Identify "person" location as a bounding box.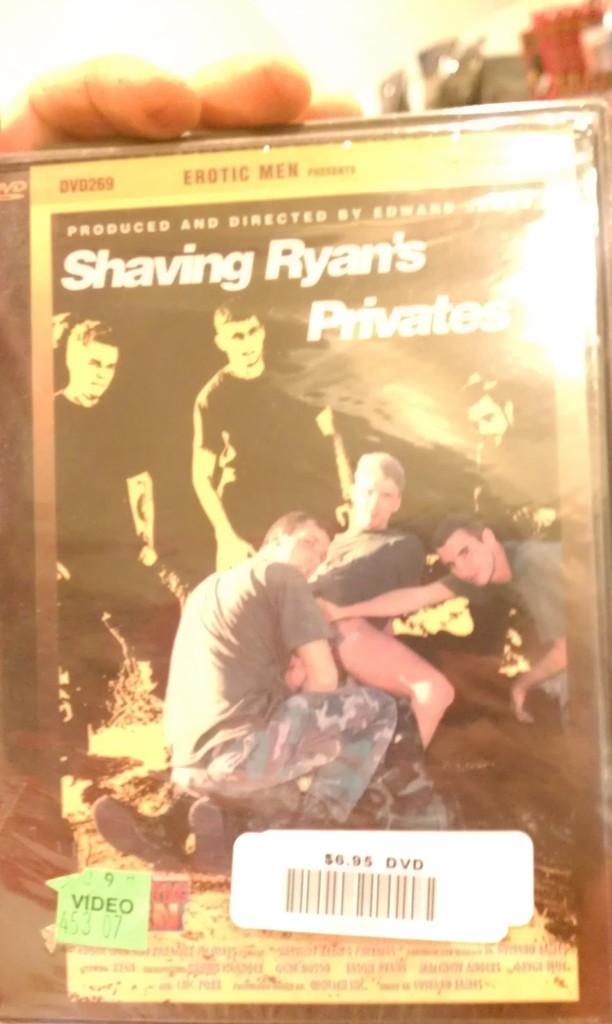
454/364/558/538.
